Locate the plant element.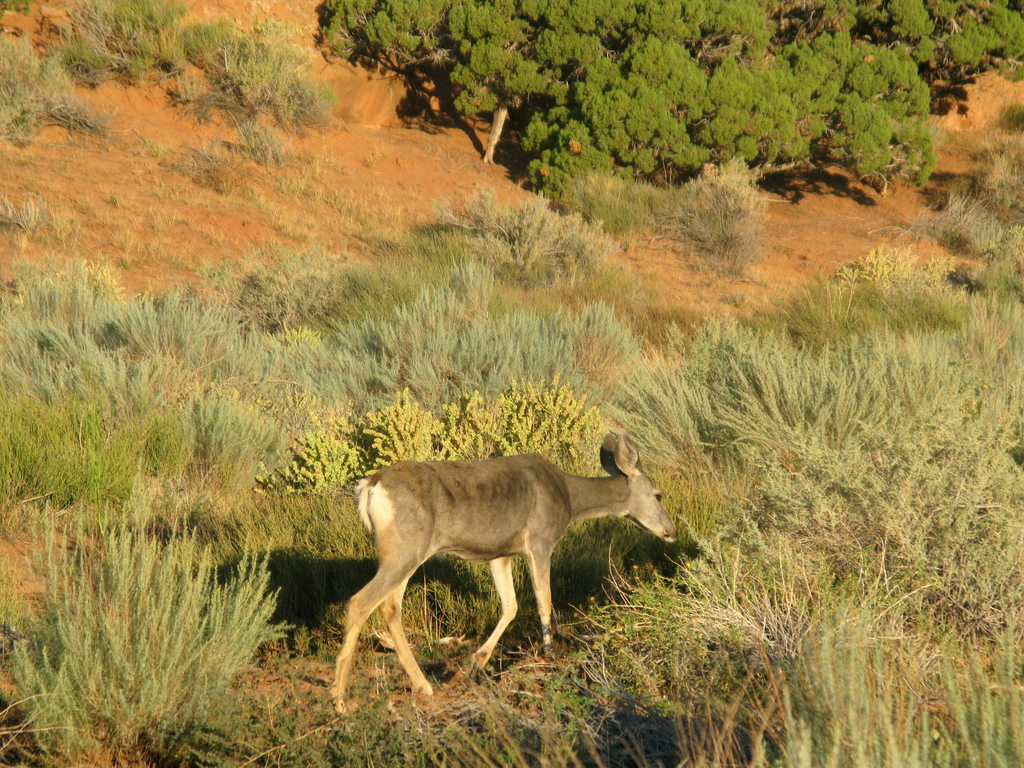
Element bbox: bbox=[0, 28, 79, 139].
